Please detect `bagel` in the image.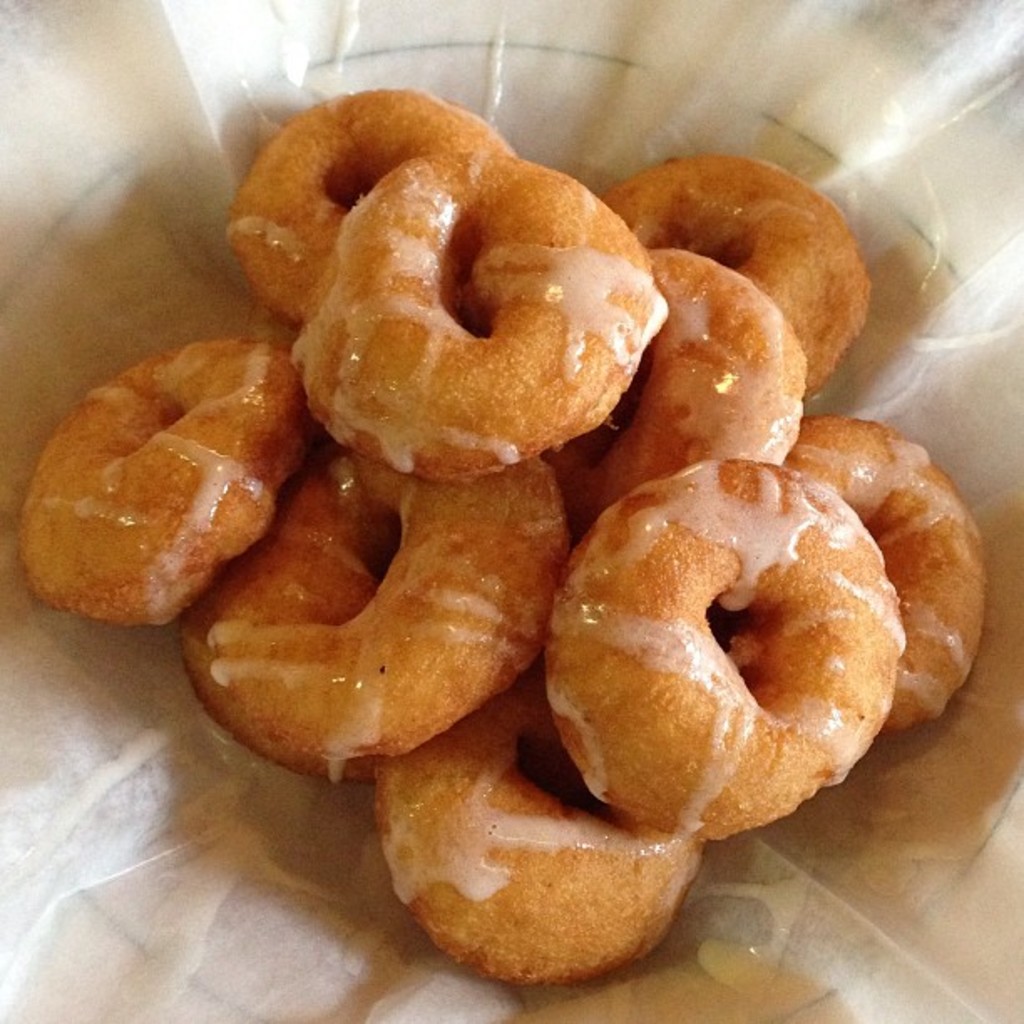
x1=791, y1=413, x2=987, y2=730.
